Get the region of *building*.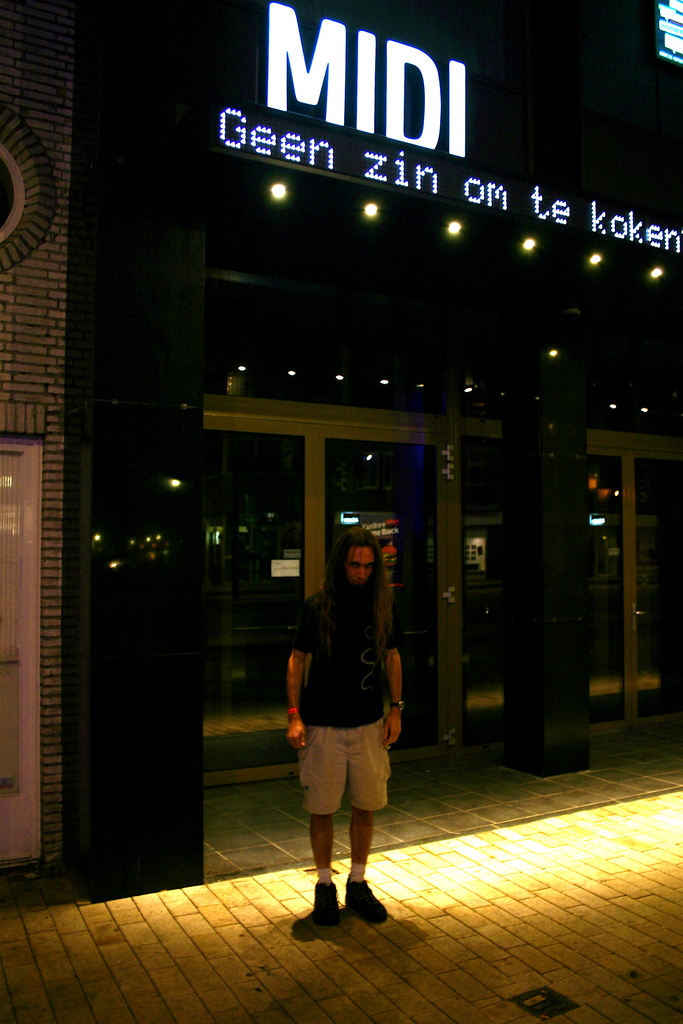
<box>57,0,680,900</box>.
